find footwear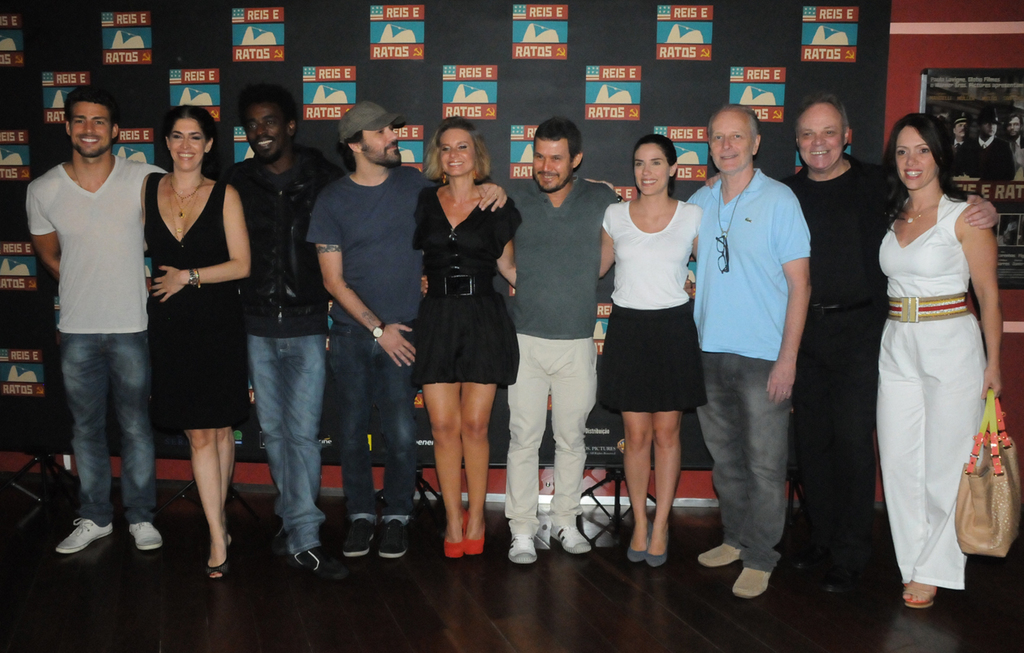
bbox=(904, 577, 938, 610)
